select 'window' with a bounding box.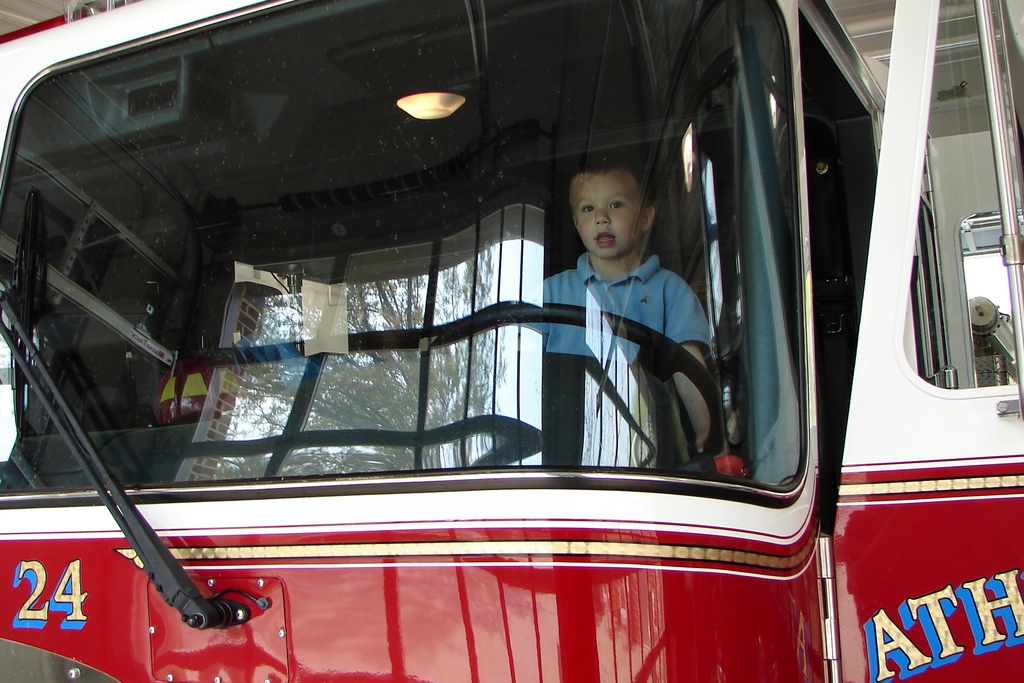
bbox(897, 0, 1023, 404).
